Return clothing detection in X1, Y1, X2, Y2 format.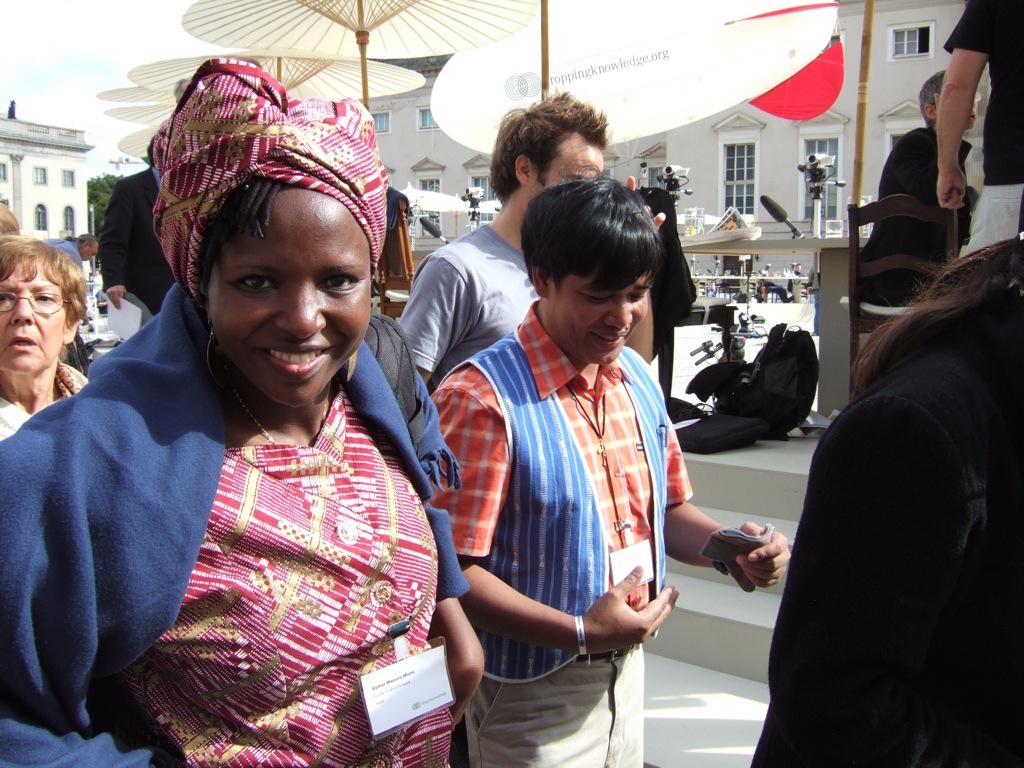
38, 236, 89, 288.
